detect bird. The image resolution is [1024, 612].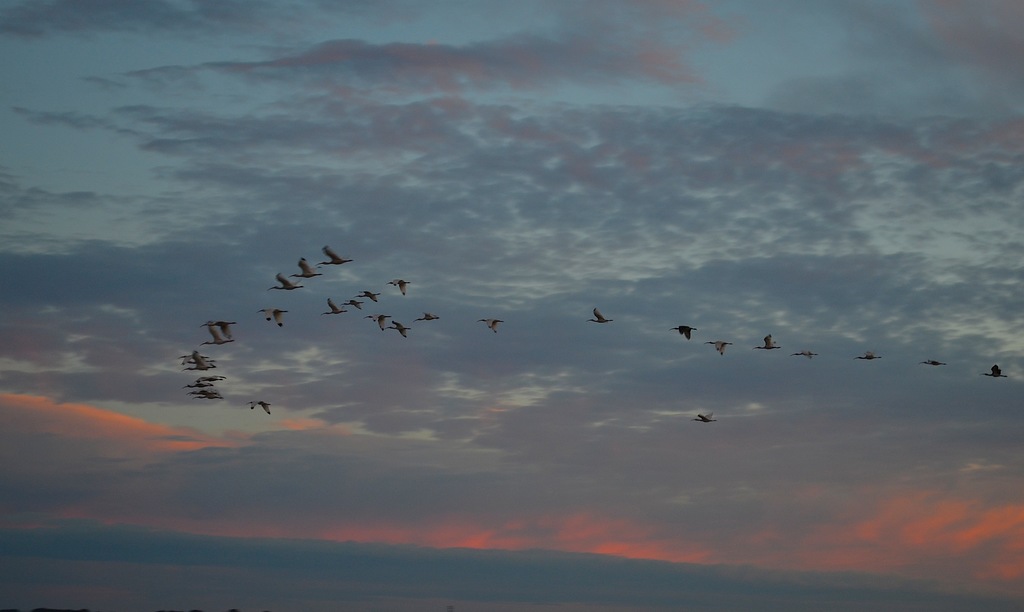
x1=243, y1=399, x2=269, y2=412.
